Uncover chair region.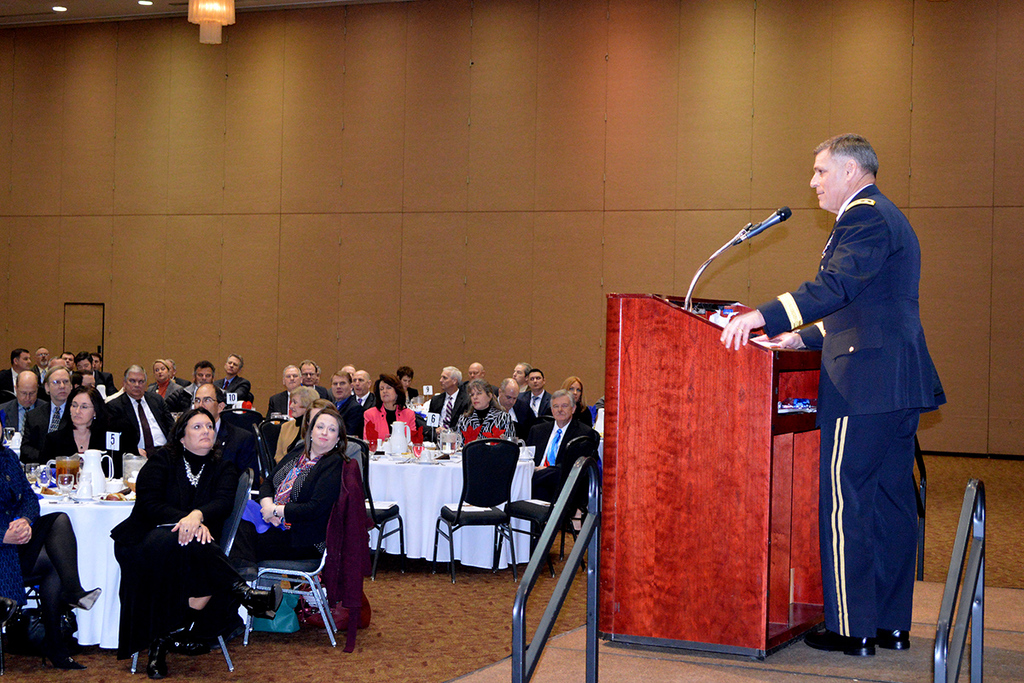
Uncovered: crop(241, 459, 352, 647).
